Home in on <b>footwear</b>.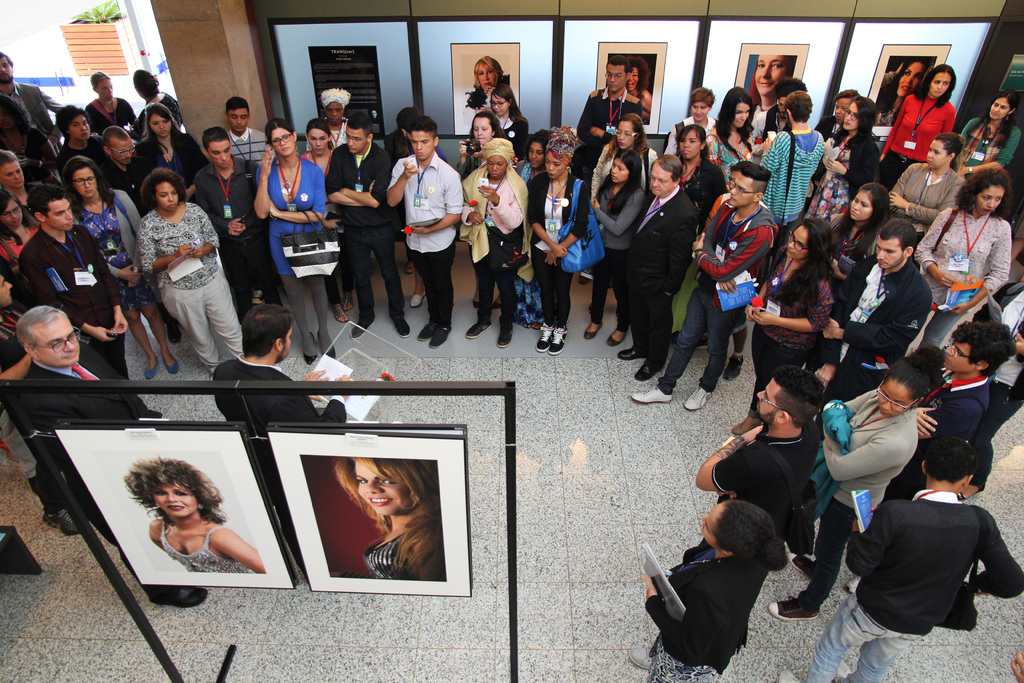
Homed in at x1=467, y1=321, x2=490, y2=340.
